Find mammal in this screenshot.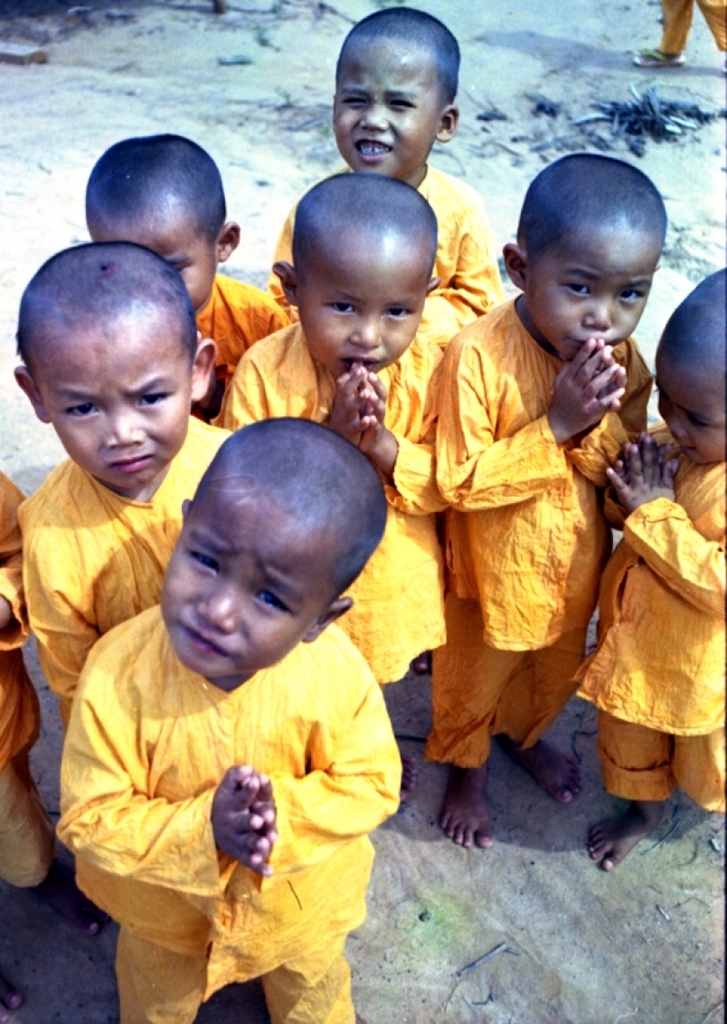
The bounding box for mammal is box(571, 262, 726, 874).
